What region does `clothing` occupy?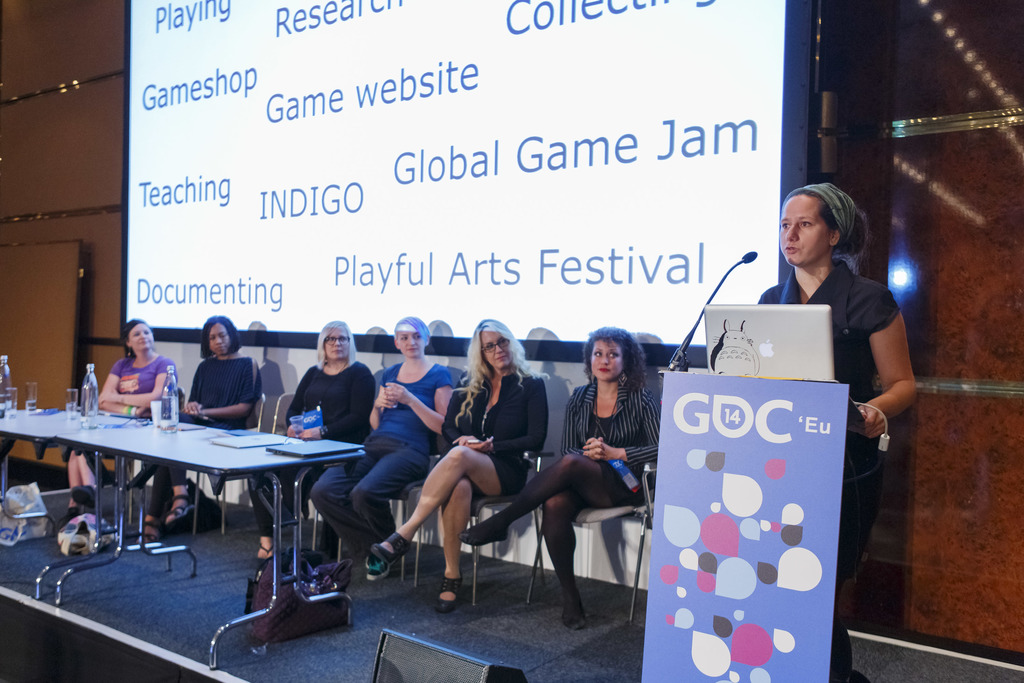
pyautogui.locateOnScreen(758, 272, 899, 677).
